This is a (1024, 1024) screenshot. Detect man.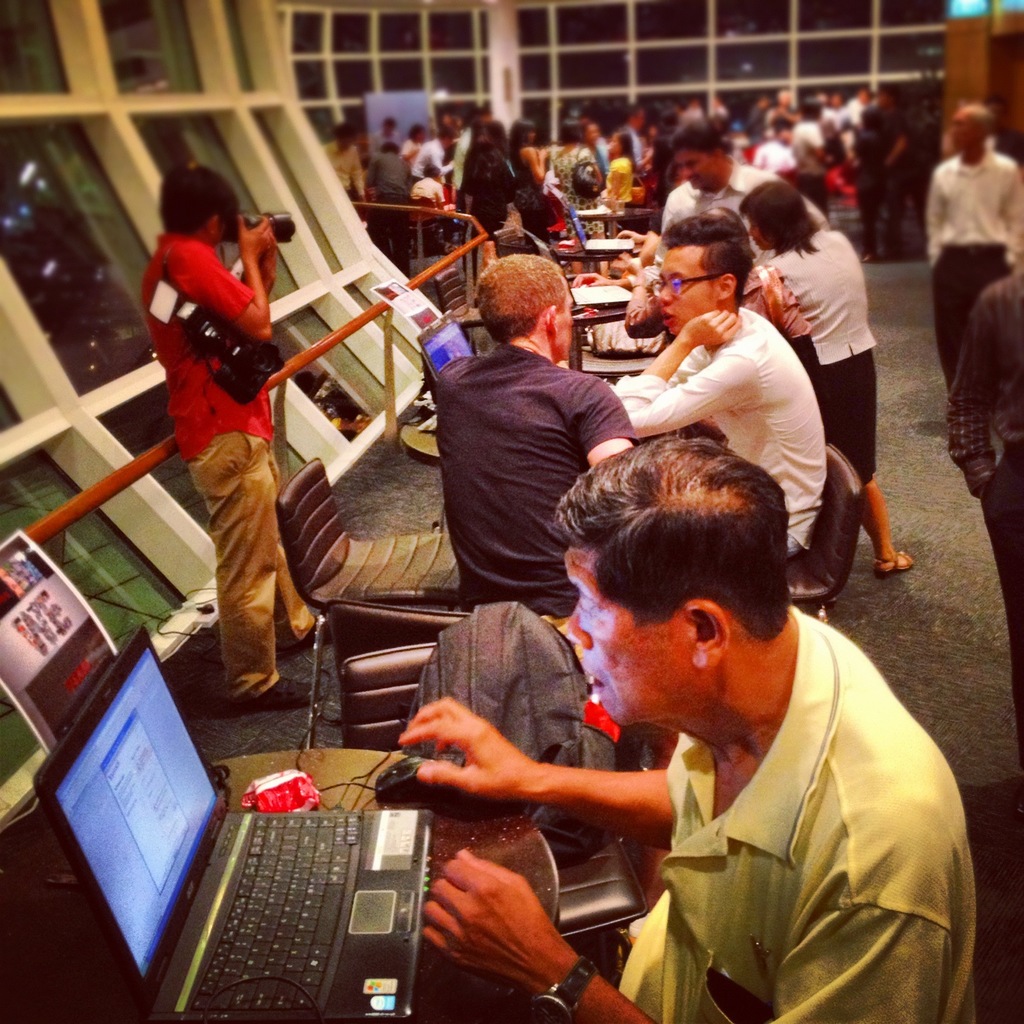
BBox(404, 126, 453, 186).
